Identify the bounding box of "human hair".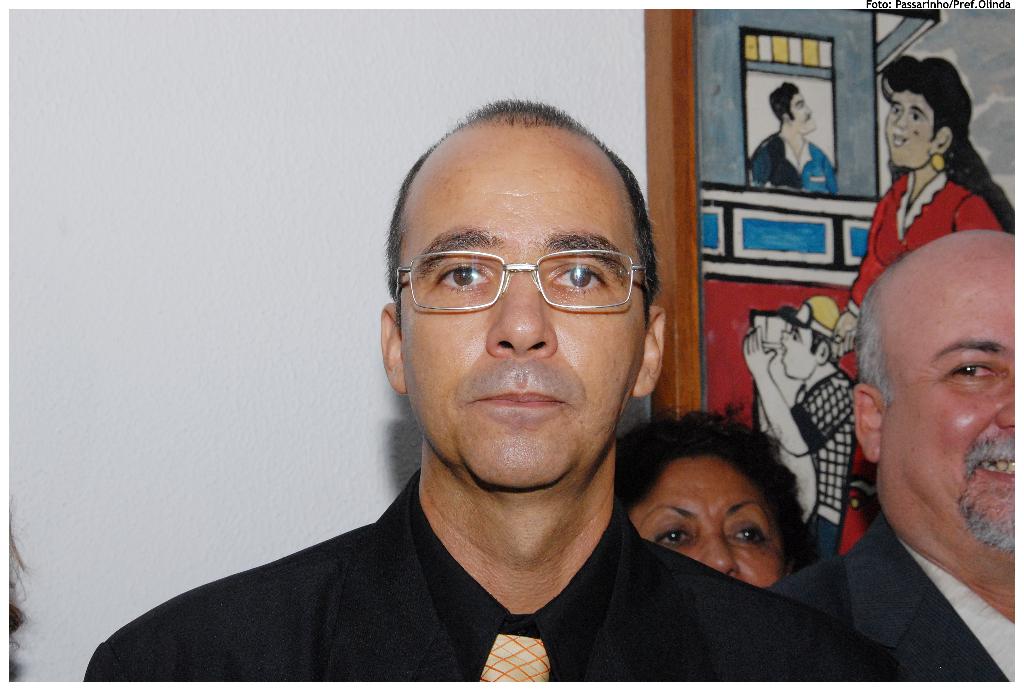
l=767, t=83, r=800, b=128.
